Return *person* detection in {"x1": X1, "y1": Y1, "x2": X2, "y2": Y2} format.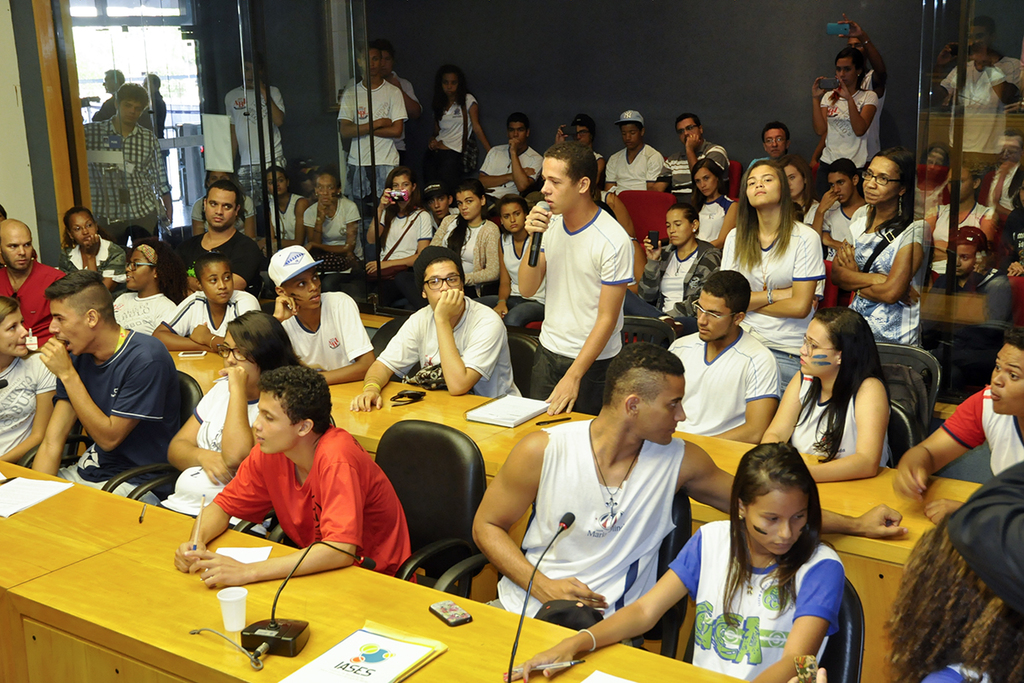
{"x1": 422, "y1": 65, "x2": 498, "y2": 199}.
